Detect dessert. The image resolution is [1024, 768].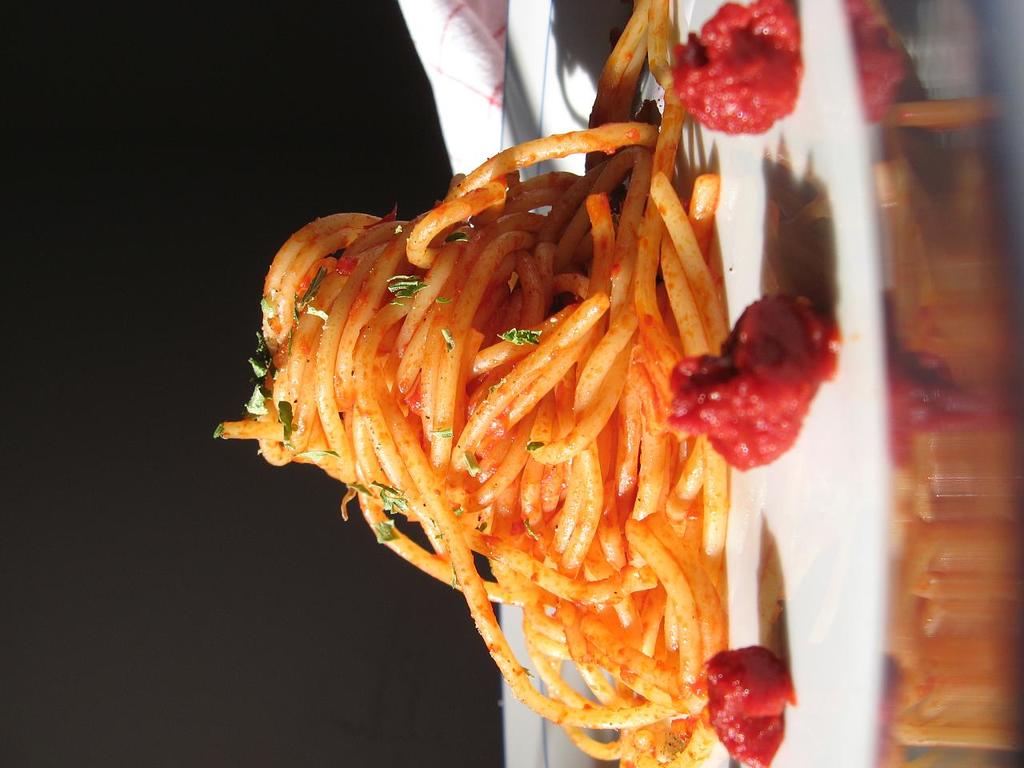
region(198, 119, 893, 759).
